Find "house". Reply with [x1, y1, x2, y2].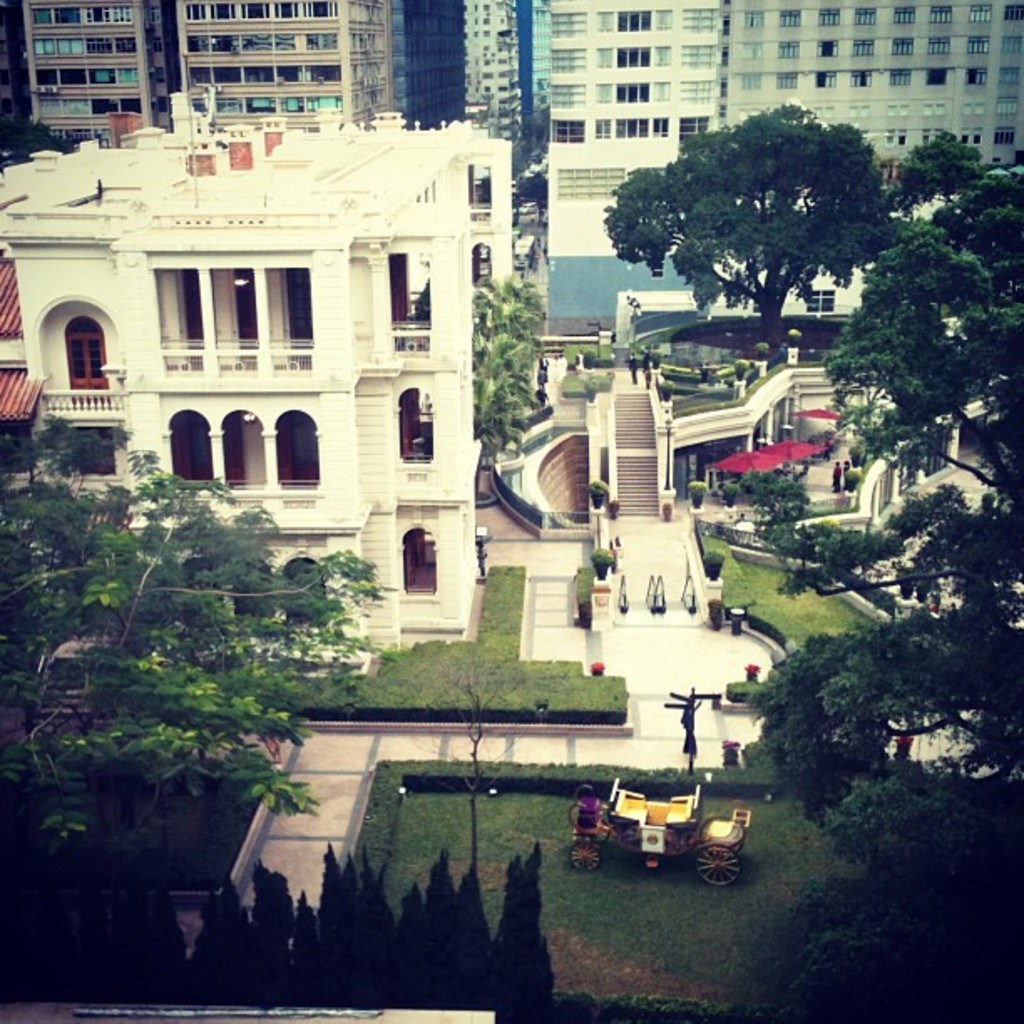
[0, 102, 510, 673].
